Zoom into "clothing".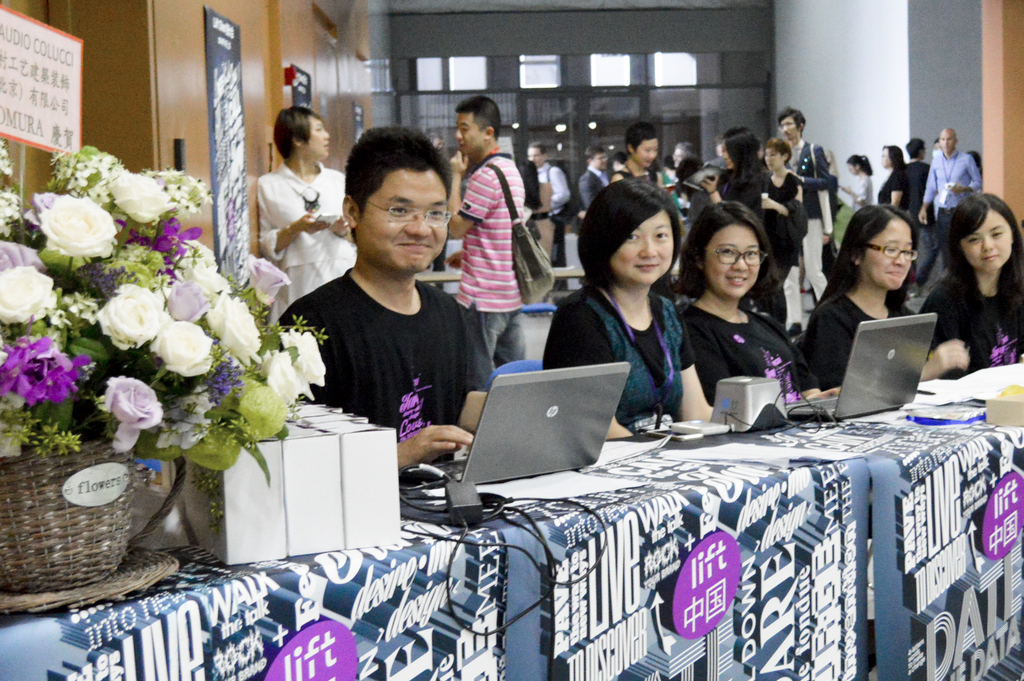
Zoom target: 273, 222, 489, 447.
